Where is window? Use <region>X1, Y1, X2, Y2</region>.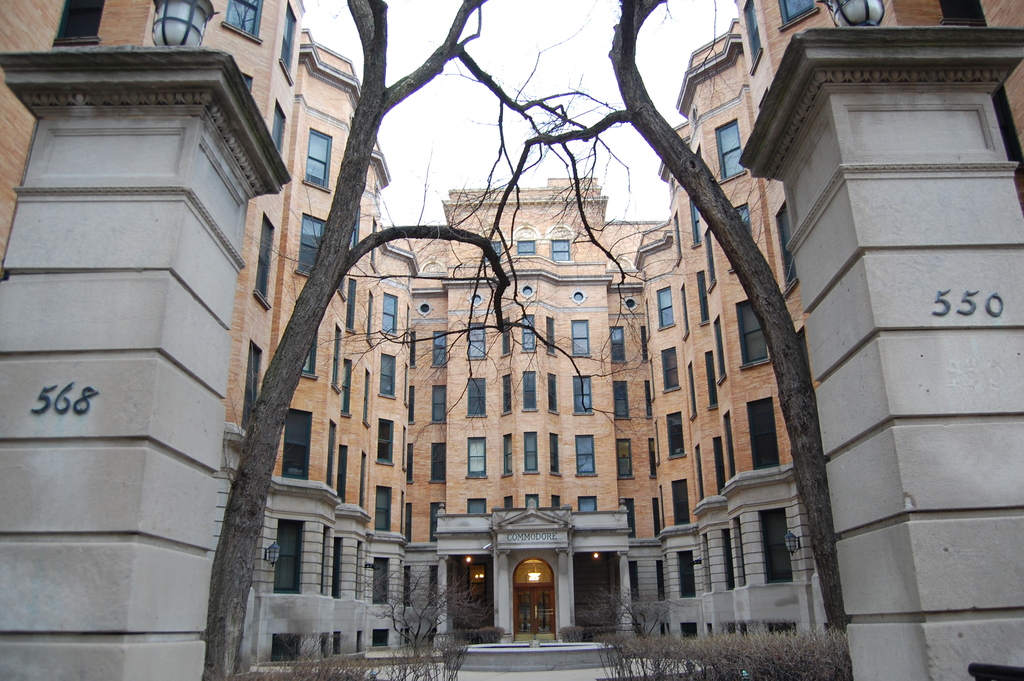
<region>358, 454, 366, 513</region>.
